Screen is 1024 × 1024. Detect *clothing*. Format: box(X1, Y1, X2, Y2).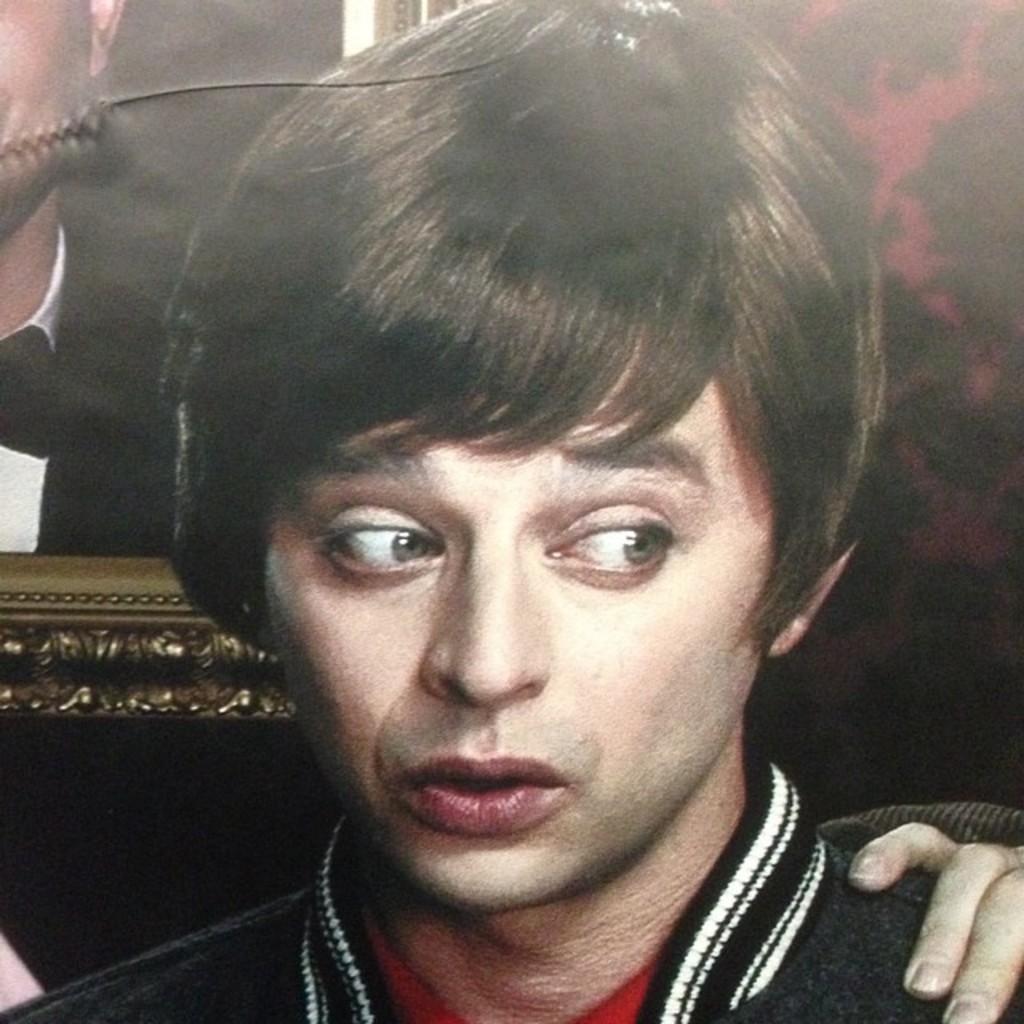
box(0, 210, 168, 554).
